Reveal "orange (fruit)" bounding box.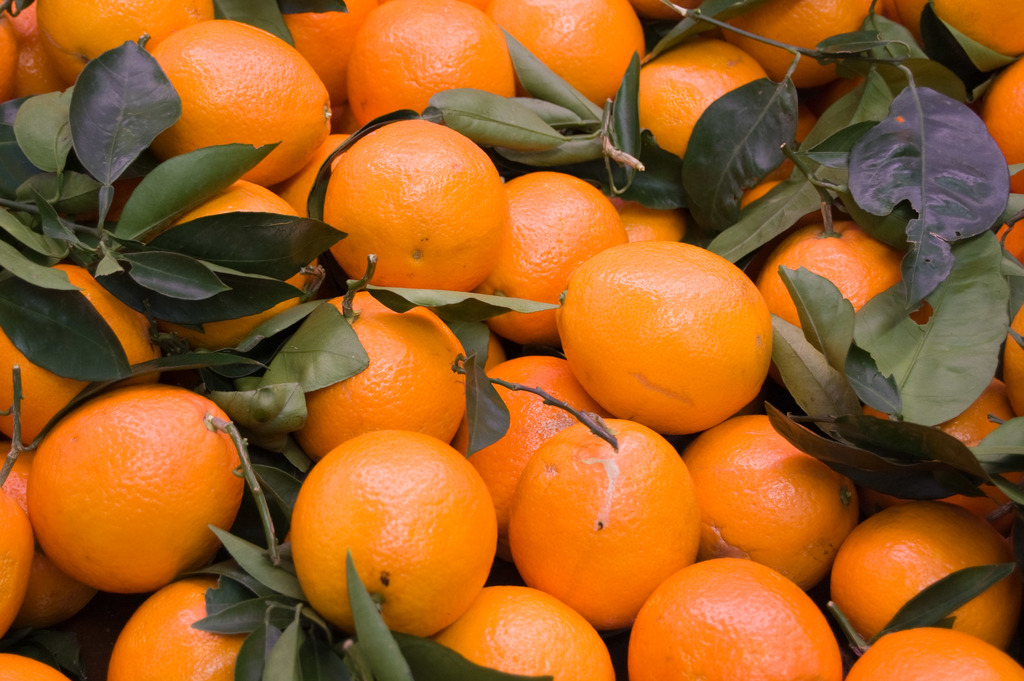
Revealed: <bbox>26, 405, 244, 587</bbox>.
